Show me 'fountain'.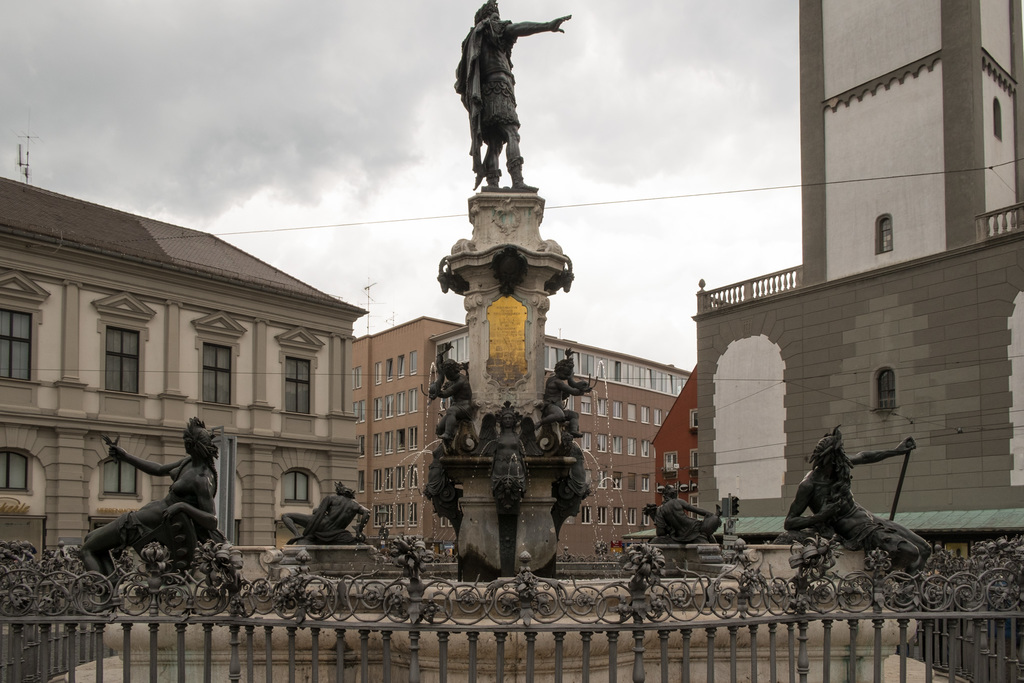
'fountain' is here: locate(104, 24, 902, 670).
